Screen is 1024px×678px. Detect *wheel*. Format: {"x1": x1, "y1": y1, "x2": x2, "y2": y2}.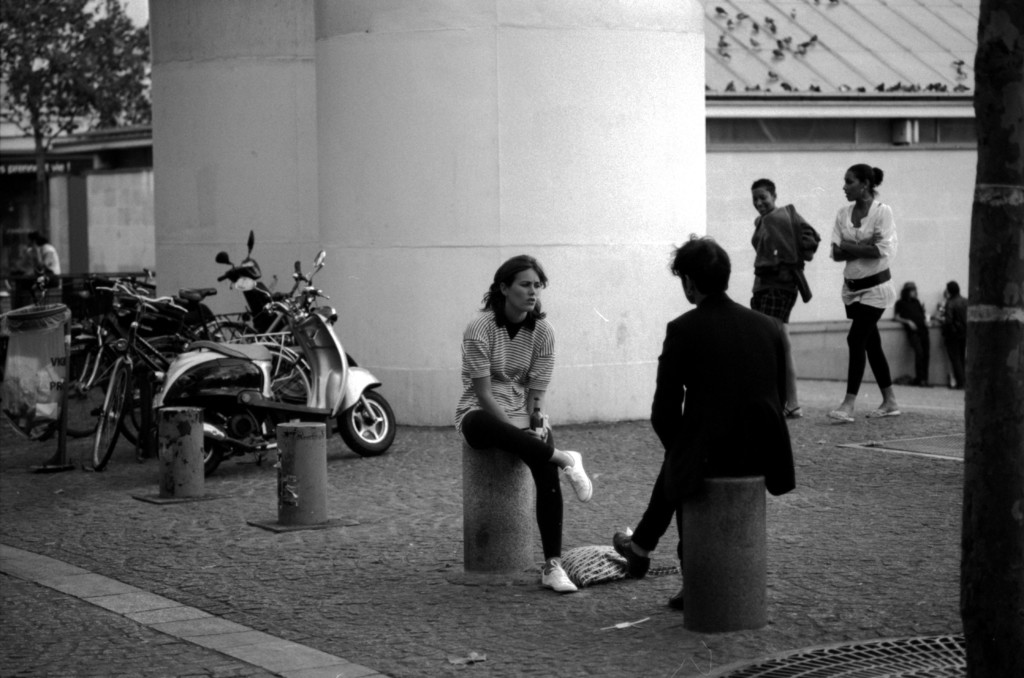
{"x1": 336, "y1": 381, "x2": 391, "y2": 465}.
